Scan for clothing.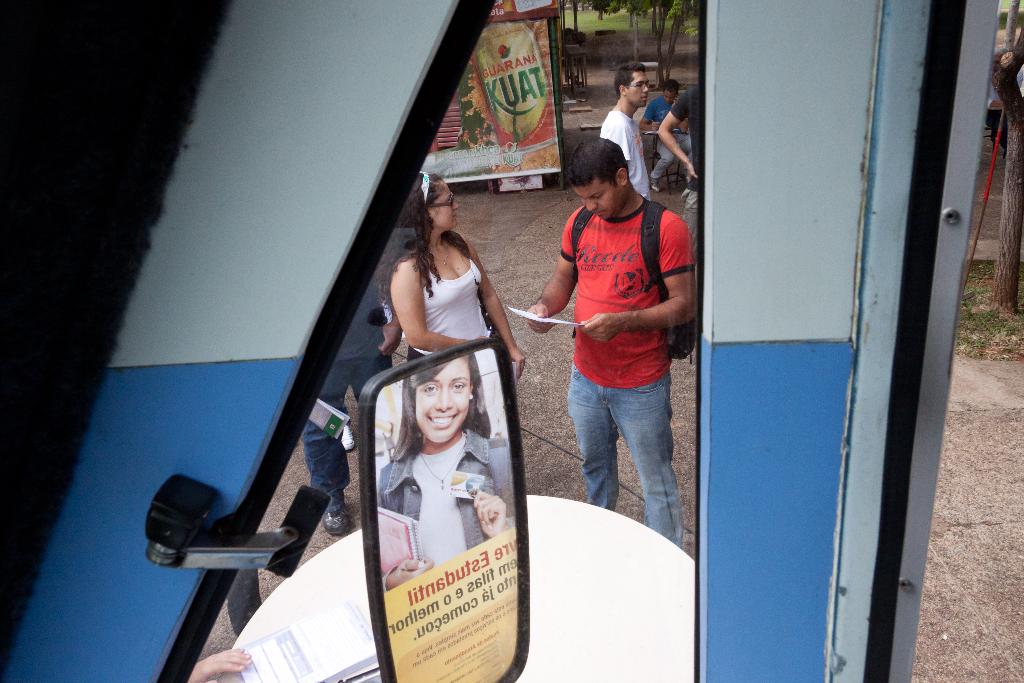
Scan result: box(404, 252, 495, 361).
